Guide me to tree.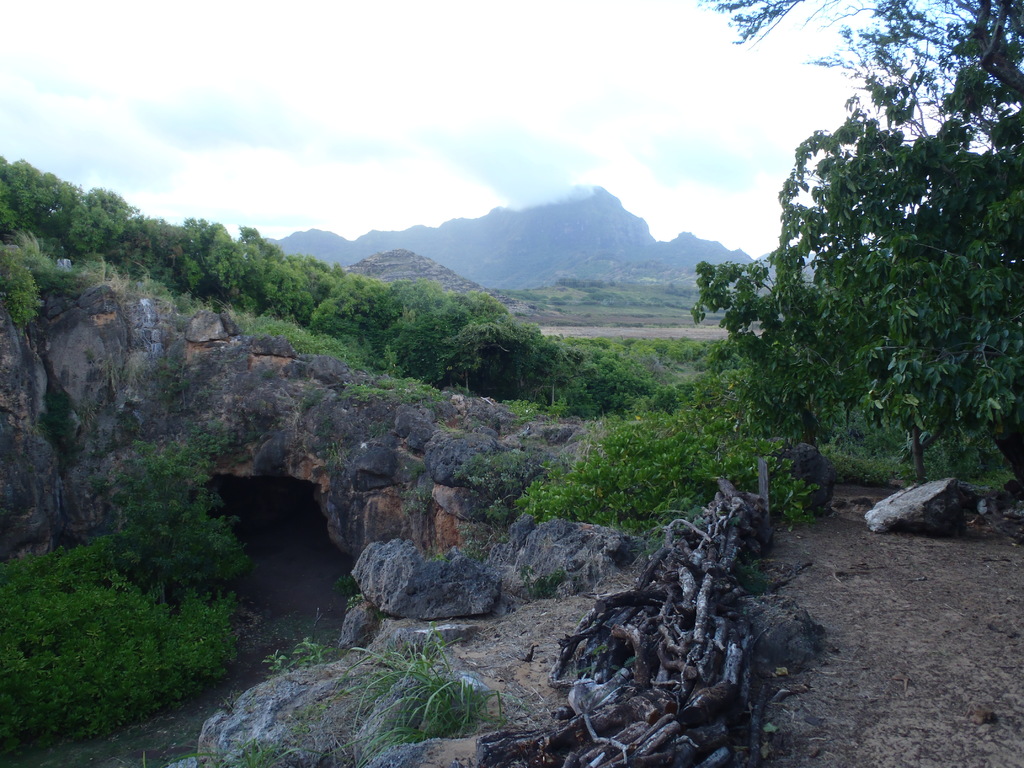
Guidance: l=0, t=145, r=604, b=428.
